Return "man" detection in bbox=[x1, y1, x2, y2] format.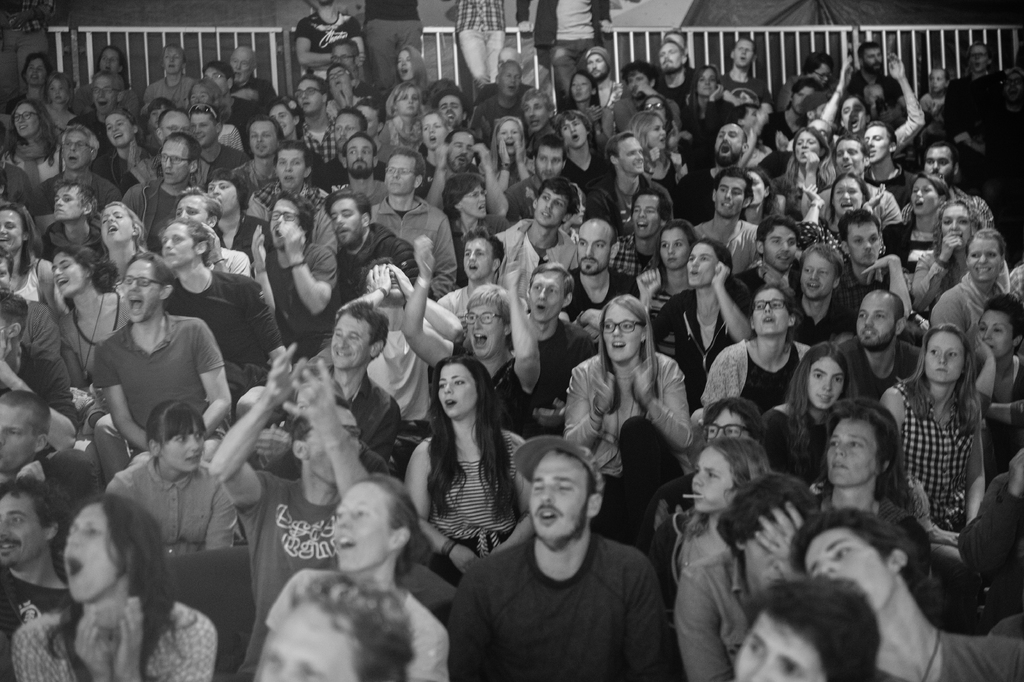
bbox=[434, 225, 506, 321].
